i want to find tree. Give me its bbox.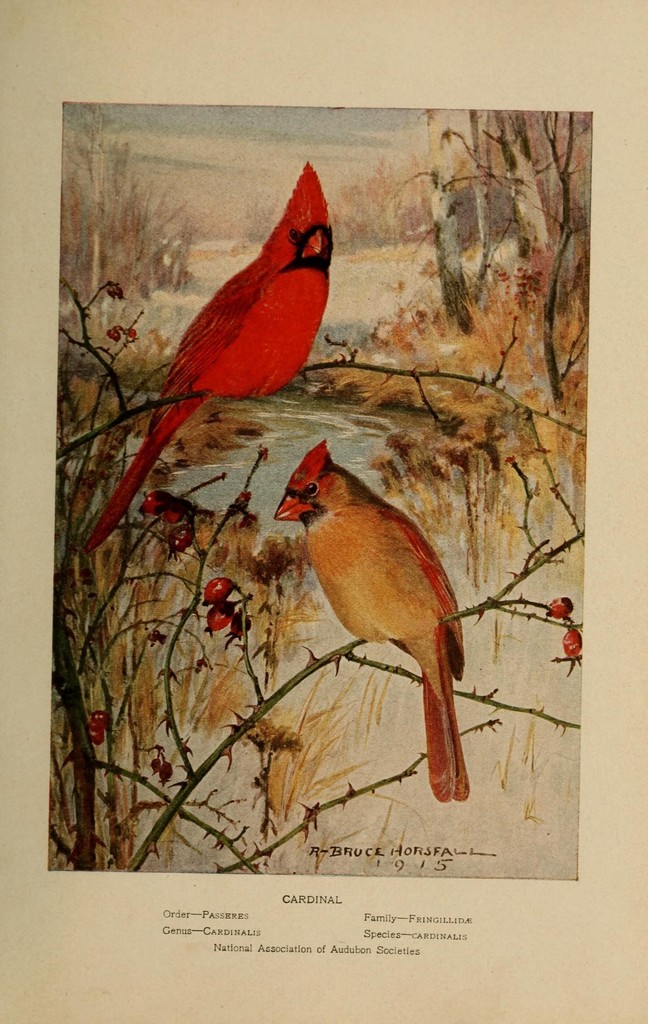
left=374, top=105, right=511, bottom=331.
